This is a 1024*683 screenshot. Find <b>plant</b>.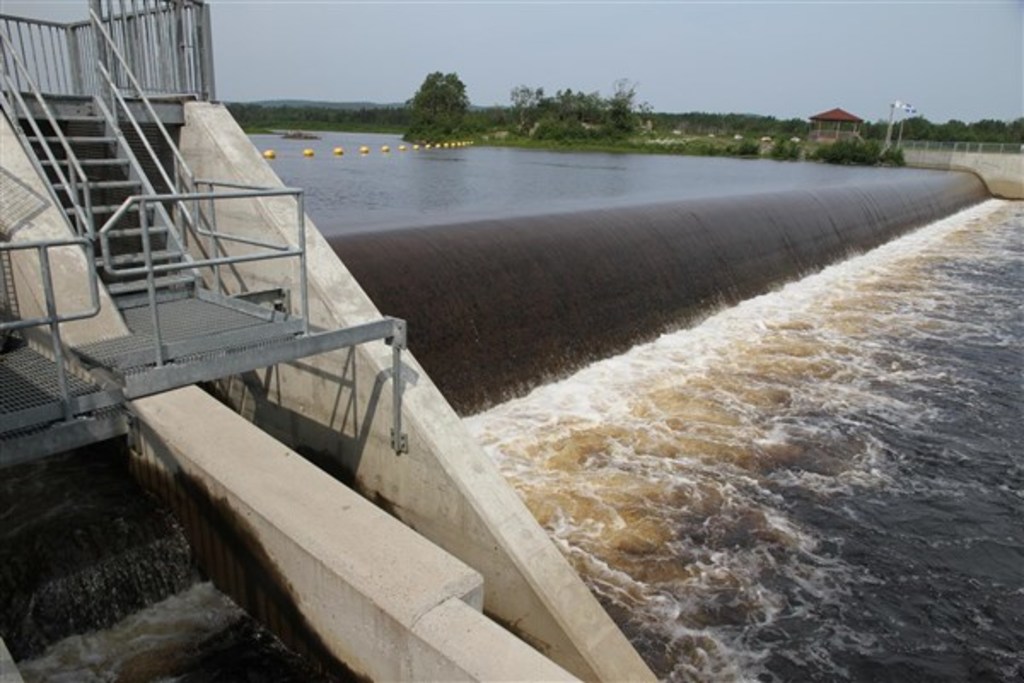
Bounding box: locate(763, 133, 802, 161).
